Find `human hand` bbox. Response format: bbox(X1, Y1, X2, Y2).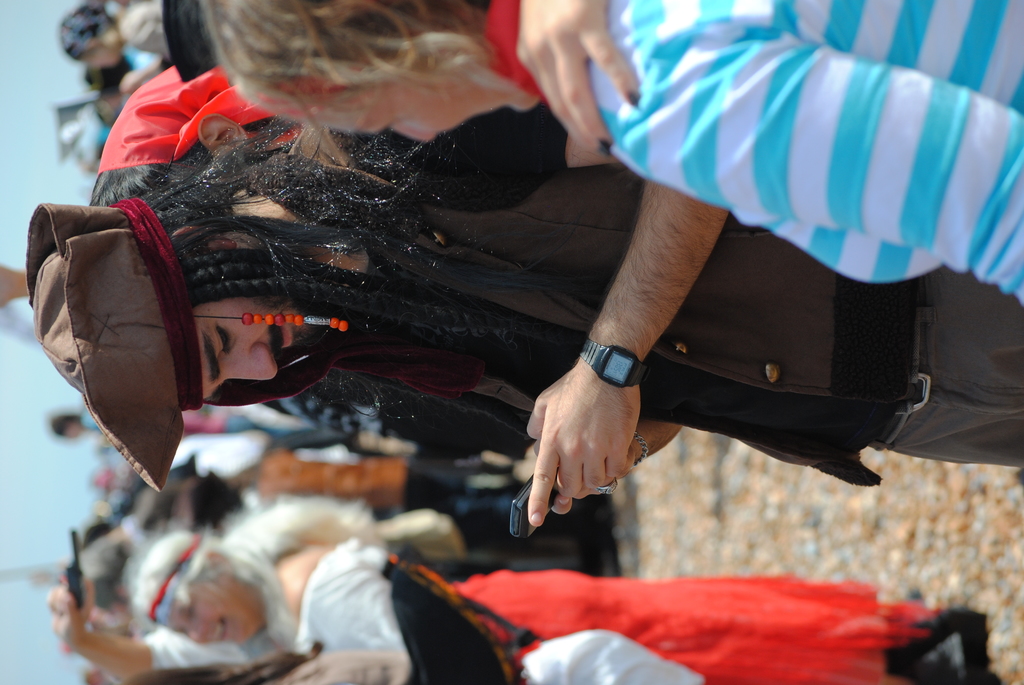
bbox(527, 433, 640, 521).
